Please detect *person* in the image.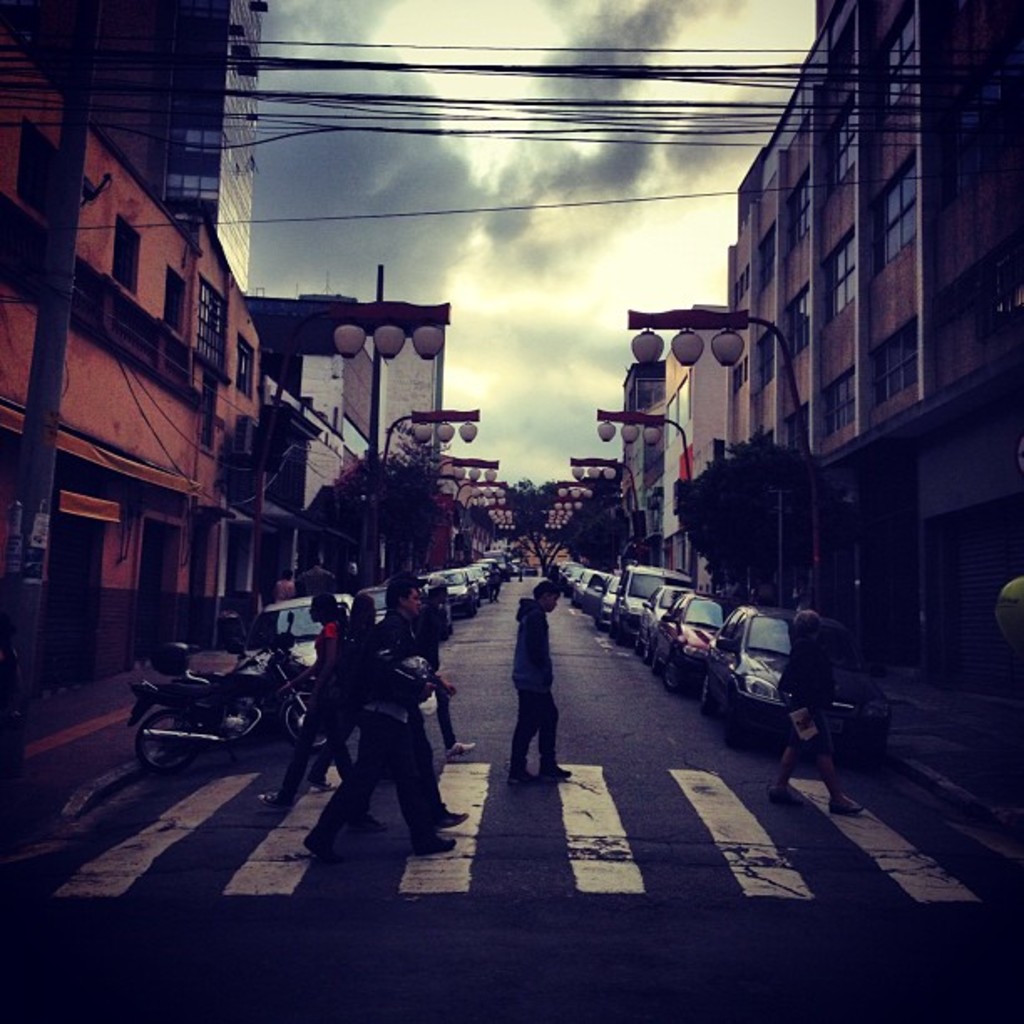
detection(500, 569, 571, 785).
